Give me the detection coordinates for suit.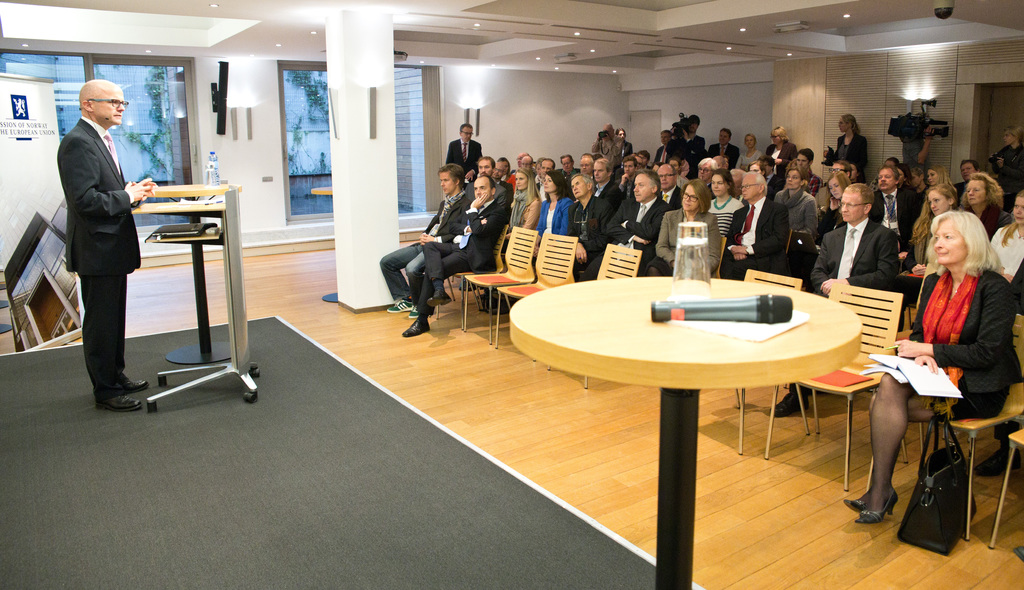
{"x1": 578, "y1": 195, "x2": 673, "y2": 283}.
